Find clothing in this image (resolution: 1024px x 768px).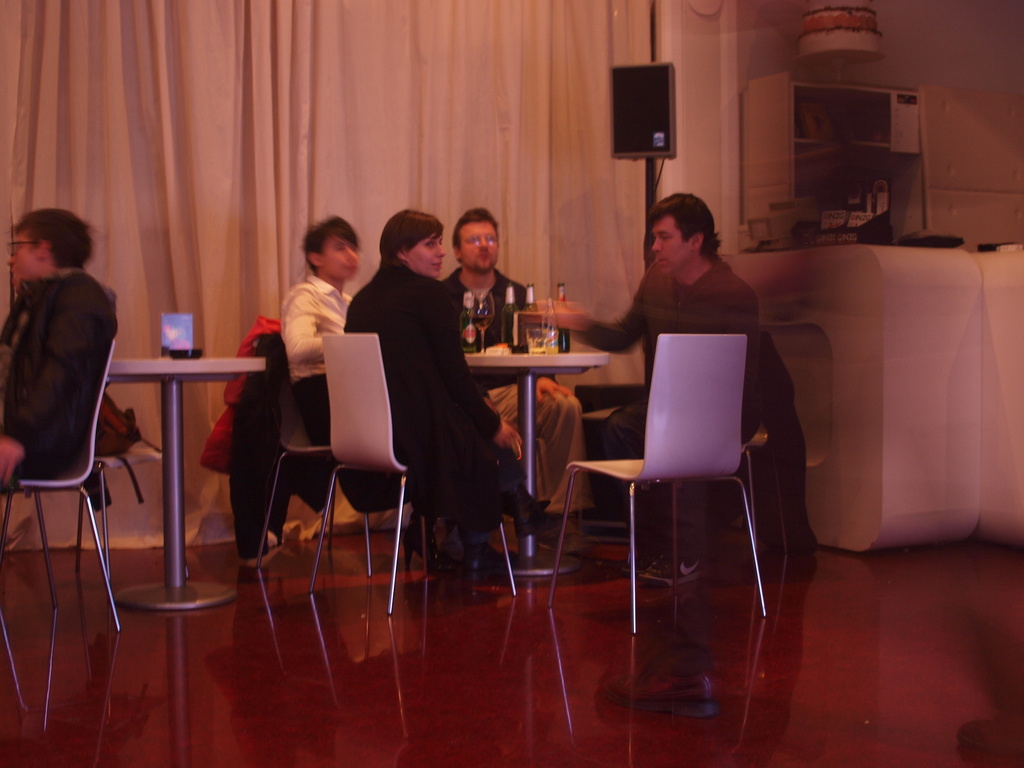
pyautogui.locateOnScreen(337, 230, 478, 570).
